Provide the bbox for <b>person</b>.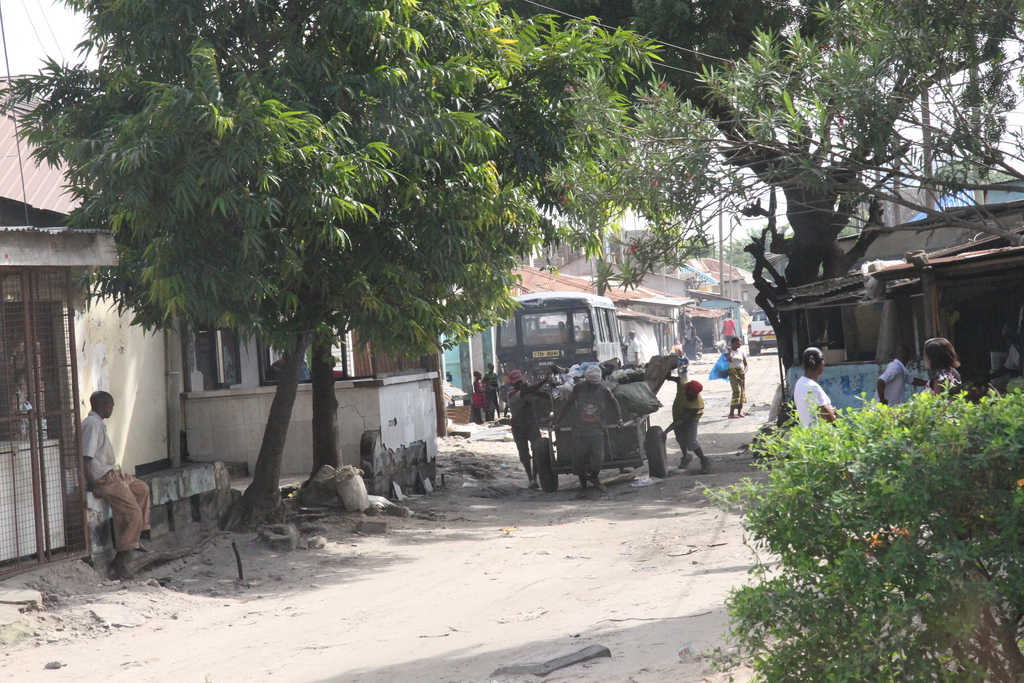
select_region(715, 332, 749, 420).
